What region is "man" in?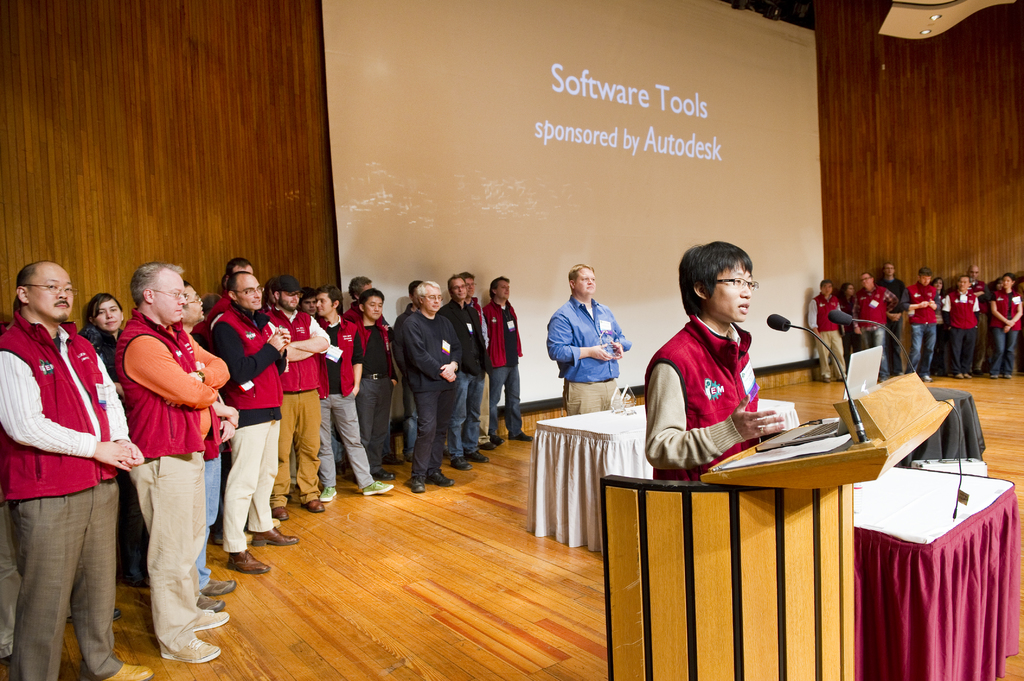
(312,282,395,502).
